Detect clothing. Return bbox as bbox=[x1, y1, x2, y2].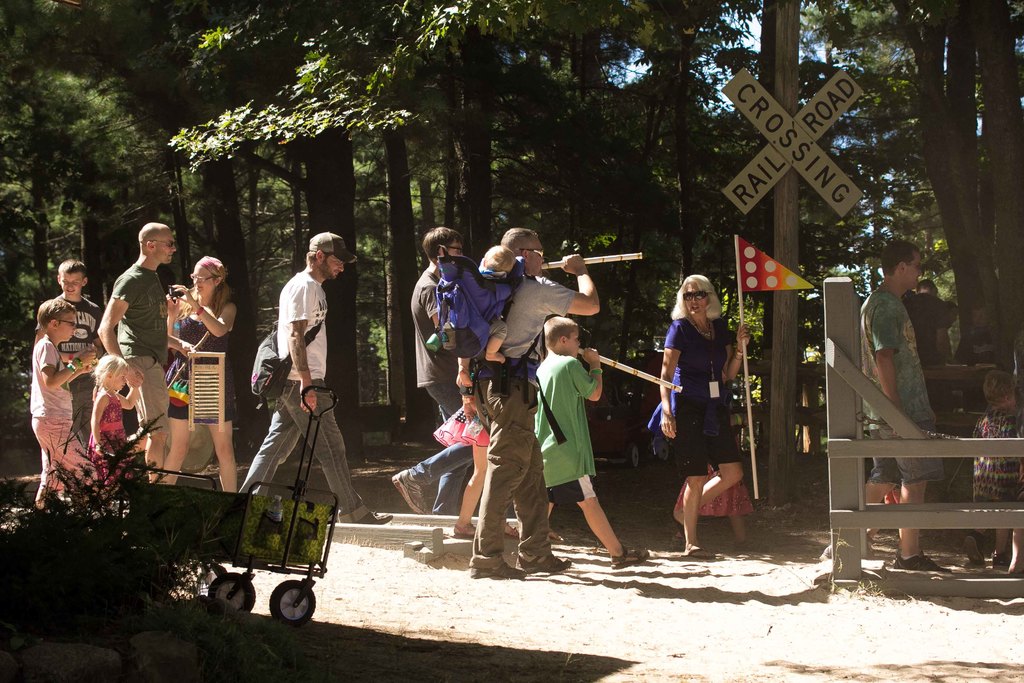
bbox=[490, 258, 572, 579].
